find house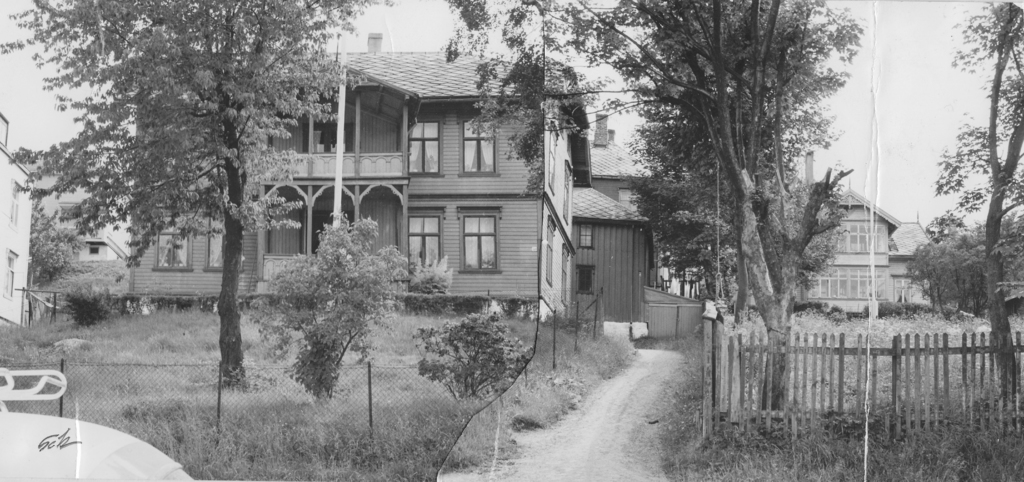
122/31/594/321
